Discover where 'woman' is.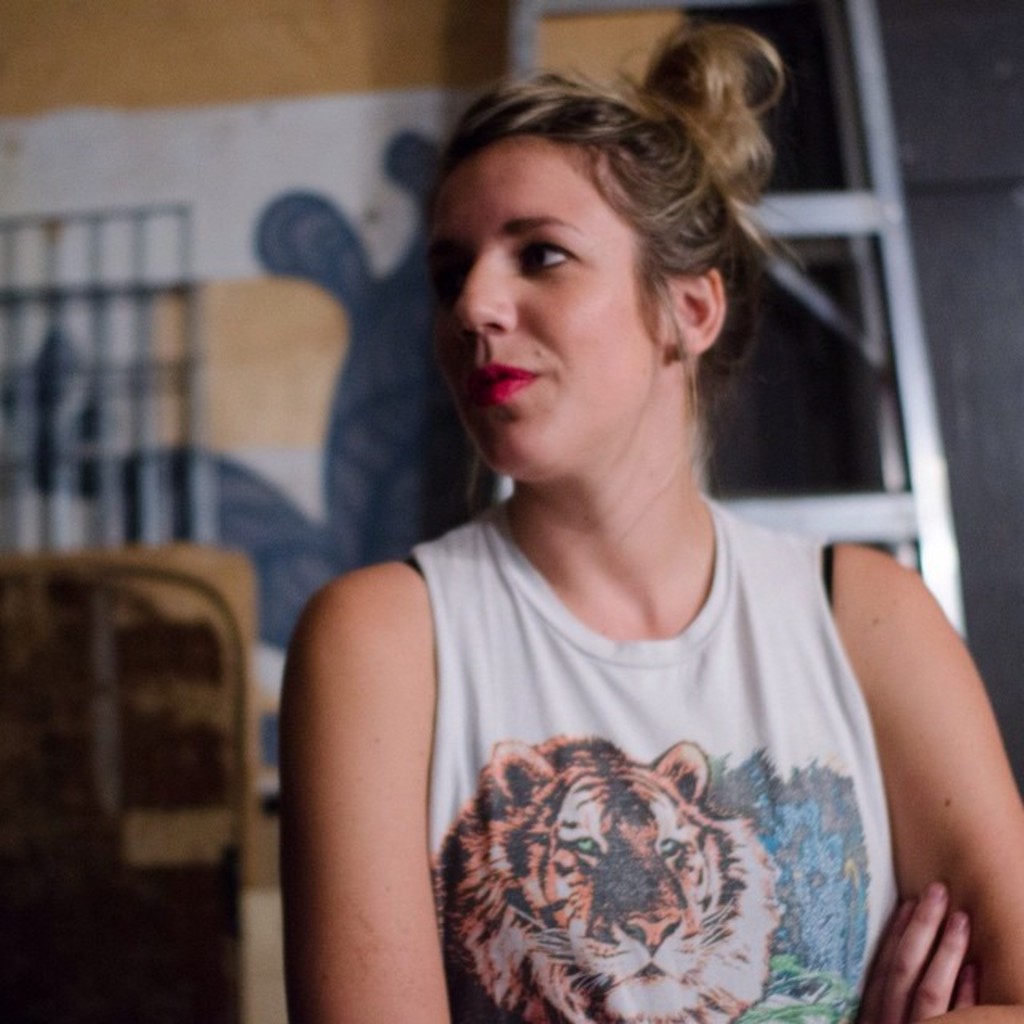
Discovered at 282,21,1019,1022.
